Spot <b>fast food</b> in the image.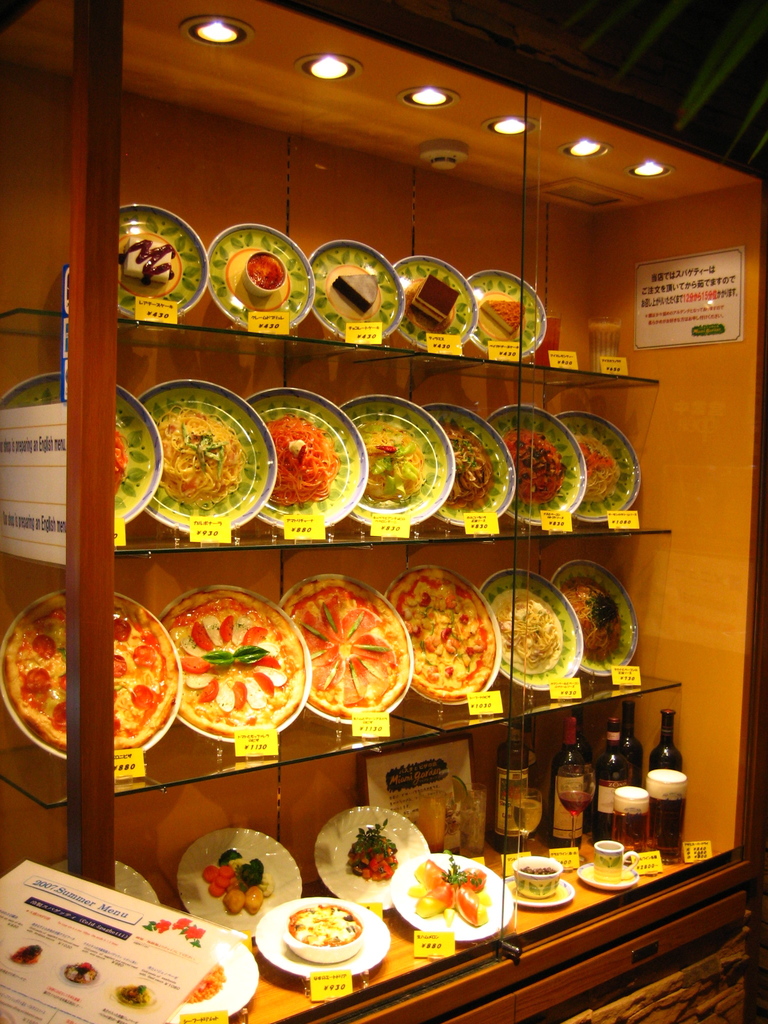
<b>fast food</b> found at (left=146, top=406, right=250, bottom=502).
